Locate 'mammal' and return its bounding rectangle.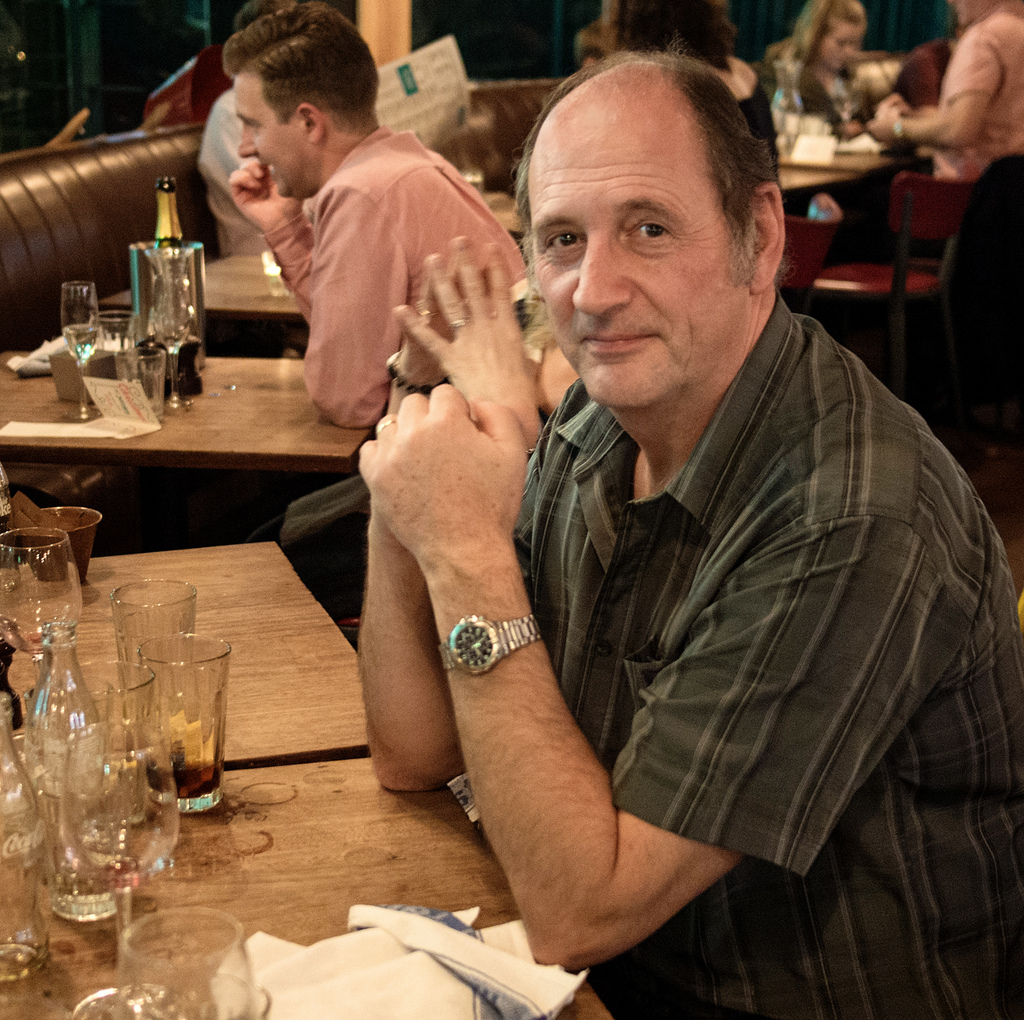
(x1=767, y1=0, x2=871, y2=143).
